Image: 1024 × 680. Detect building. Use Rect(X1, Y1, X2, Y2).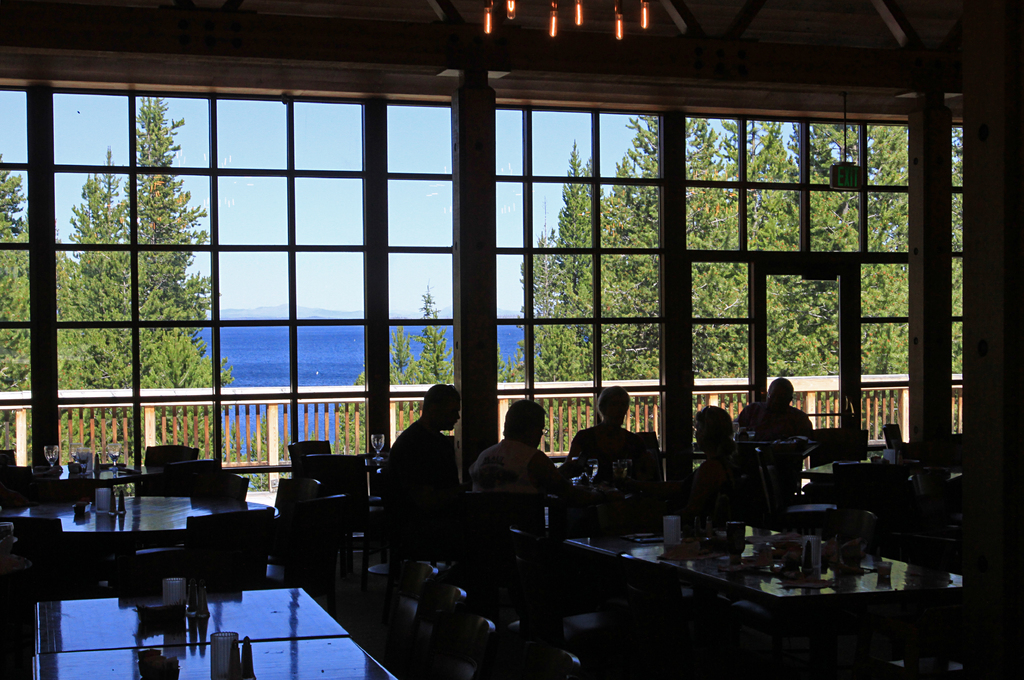
Rect(0, 0, 1023, 679).
